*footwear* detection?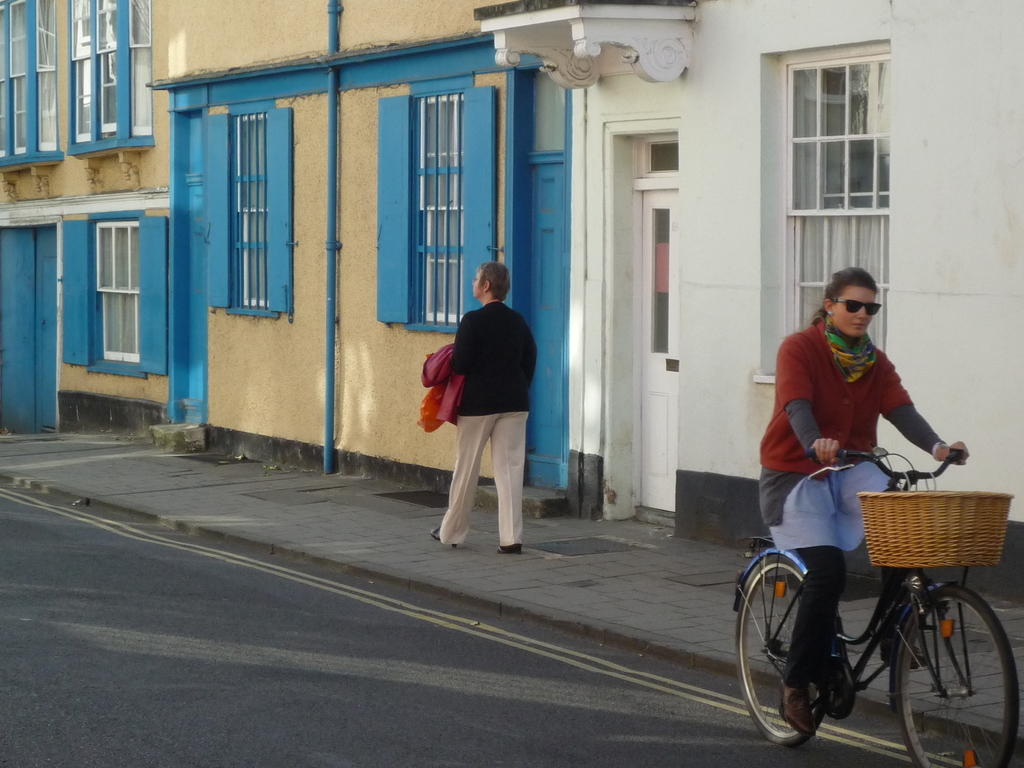
pyautogui.locateOnScreen(883, 642, 934, 664)
